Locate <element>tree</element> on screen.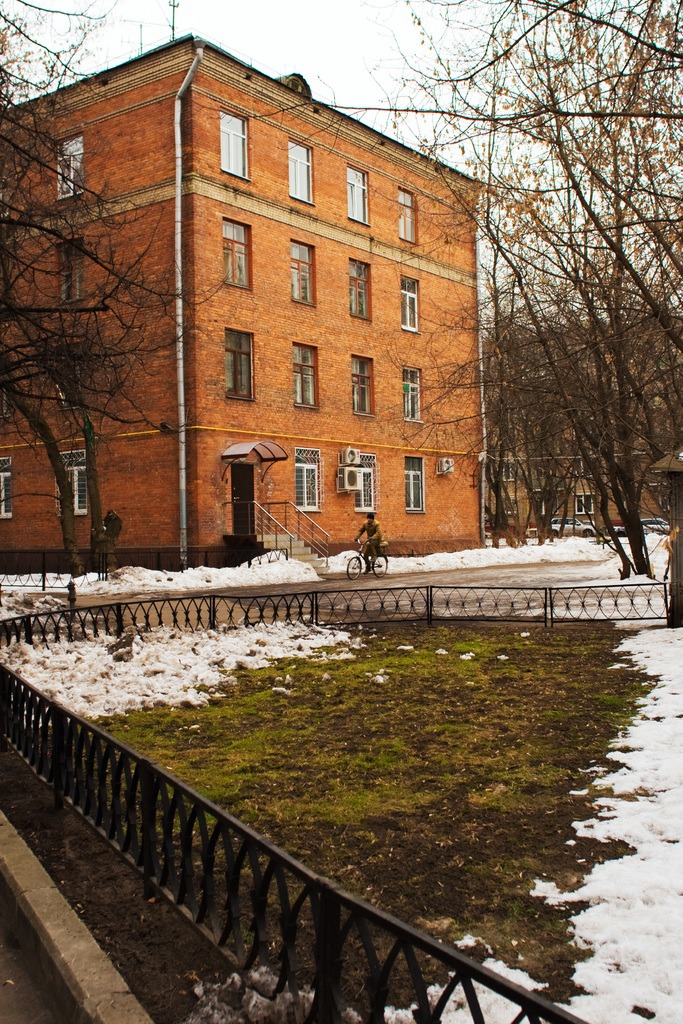
On screen at [x1=0, y1=0, x2=179, y2=580].
